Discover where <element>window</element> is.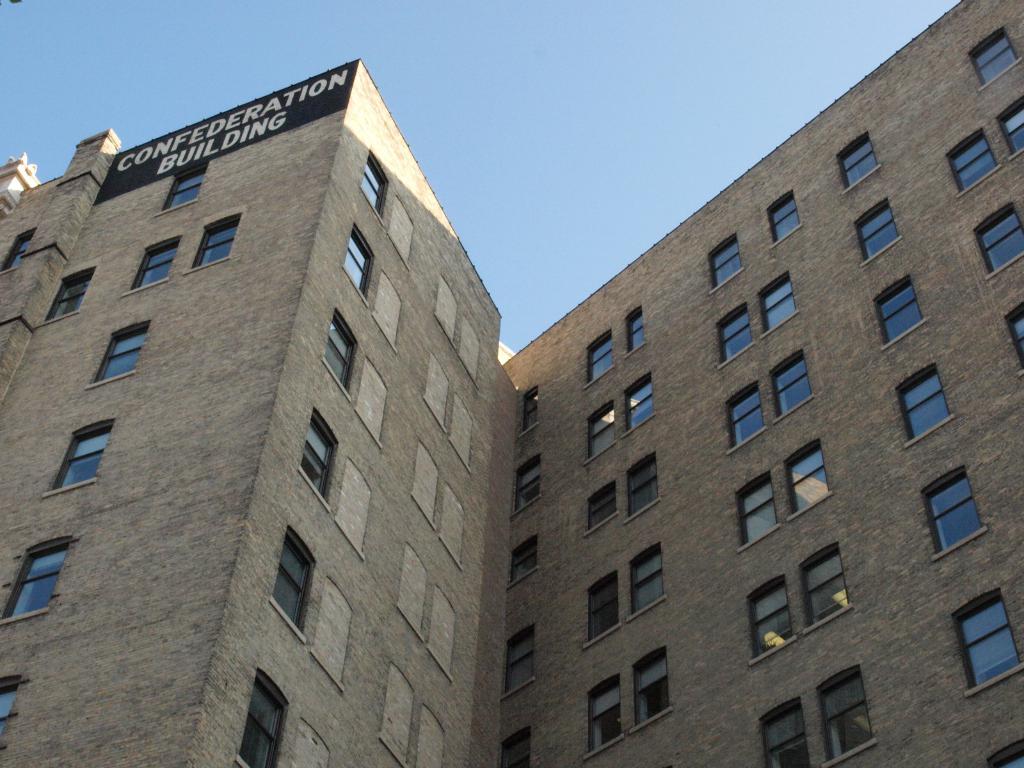
Discovered at (753, 691, 809, 767).
